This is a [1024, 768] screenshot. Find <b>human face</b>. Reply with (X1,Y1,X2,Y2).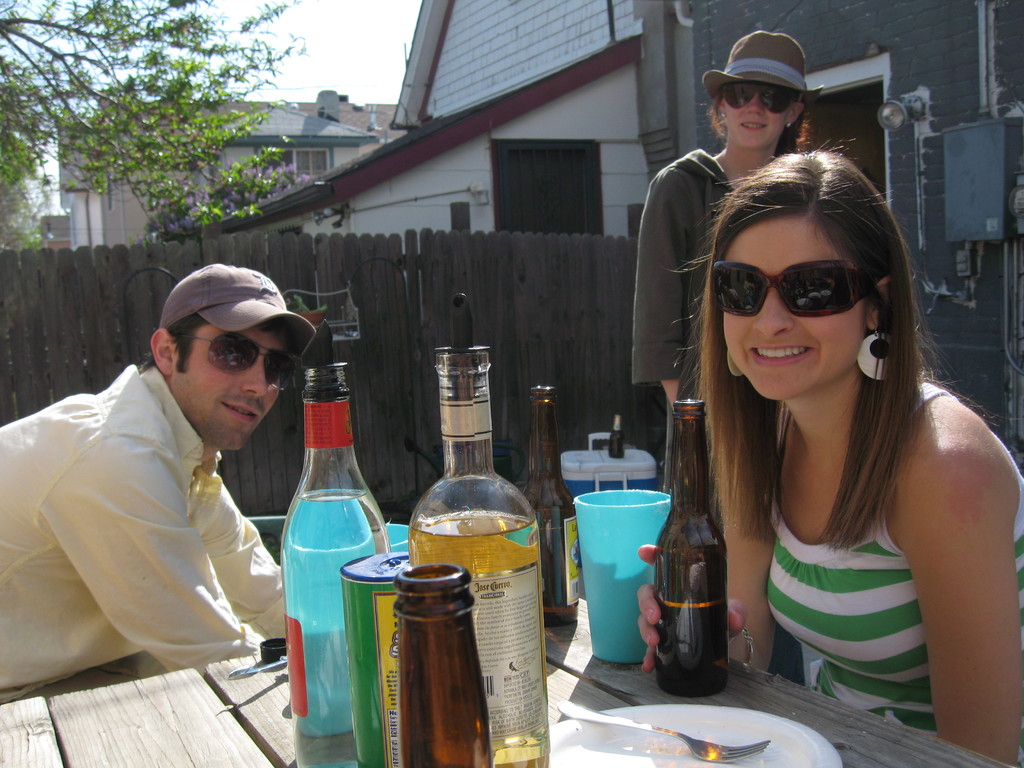
(171,323,281,446).
